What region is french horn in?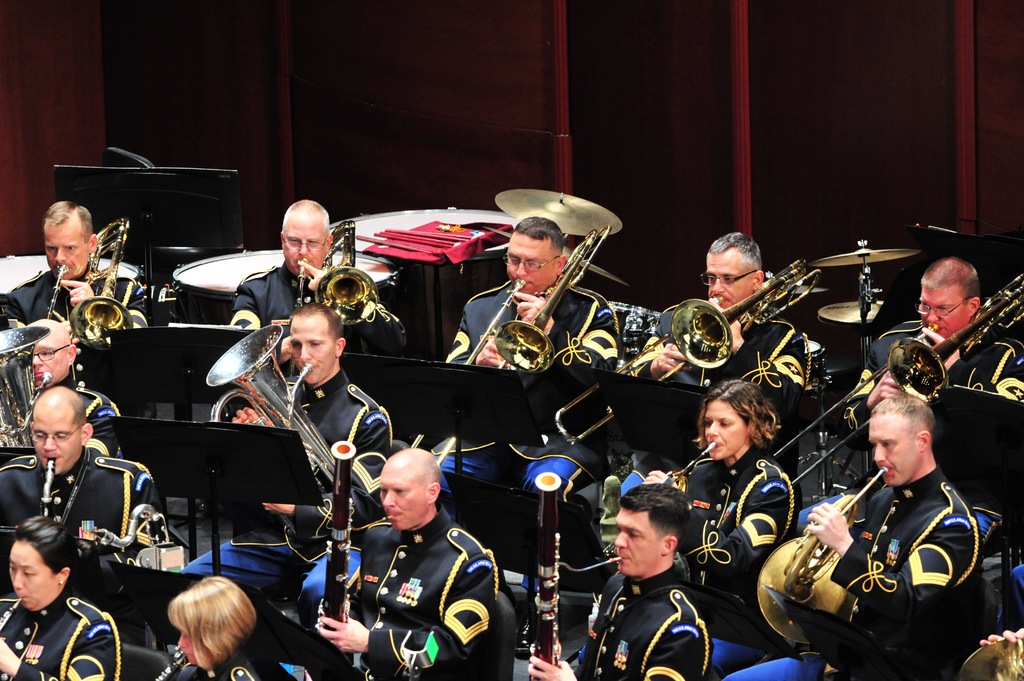
region(152, 652, 186, 680).
